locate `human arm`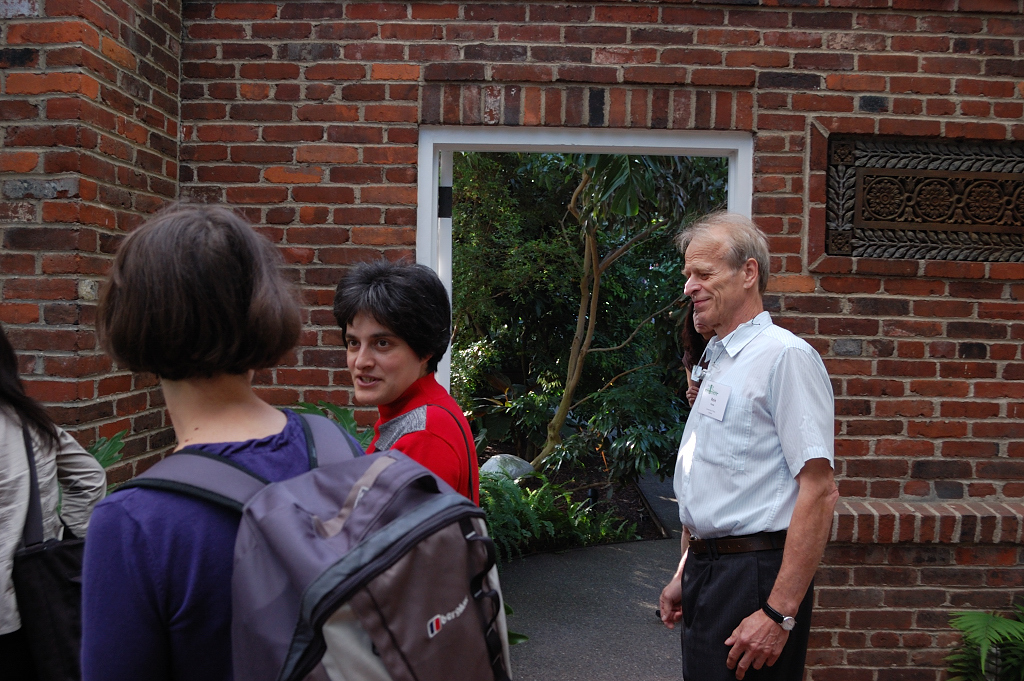
<bbox>777, 390, 852, 652</bbox>
